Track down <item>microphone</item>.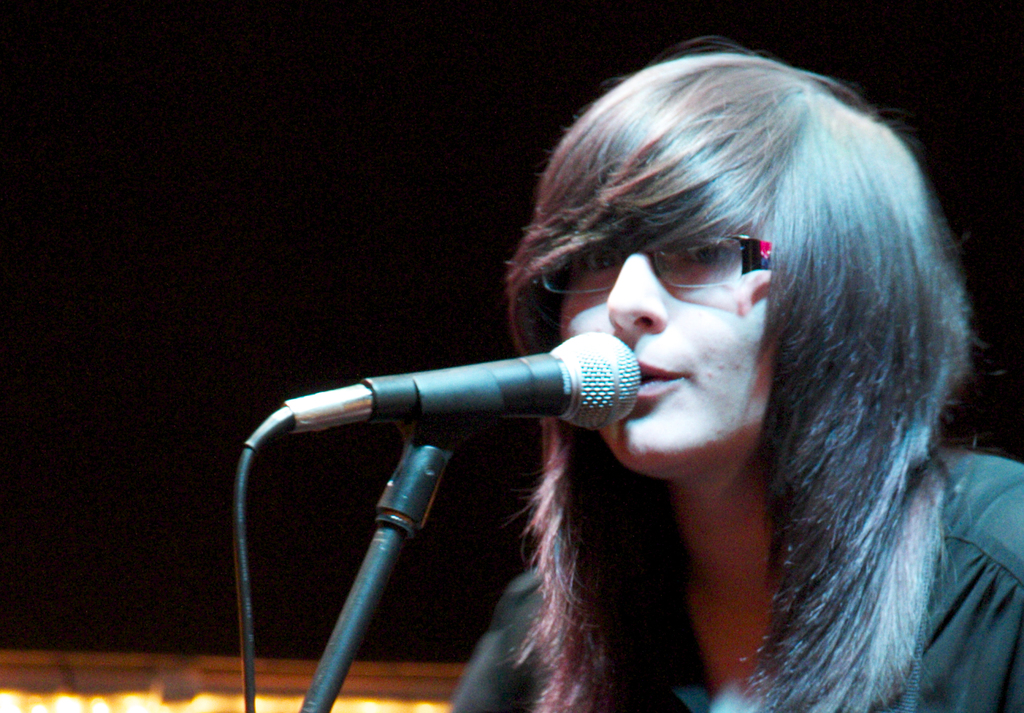
Tracked to 255:319:644:445.
